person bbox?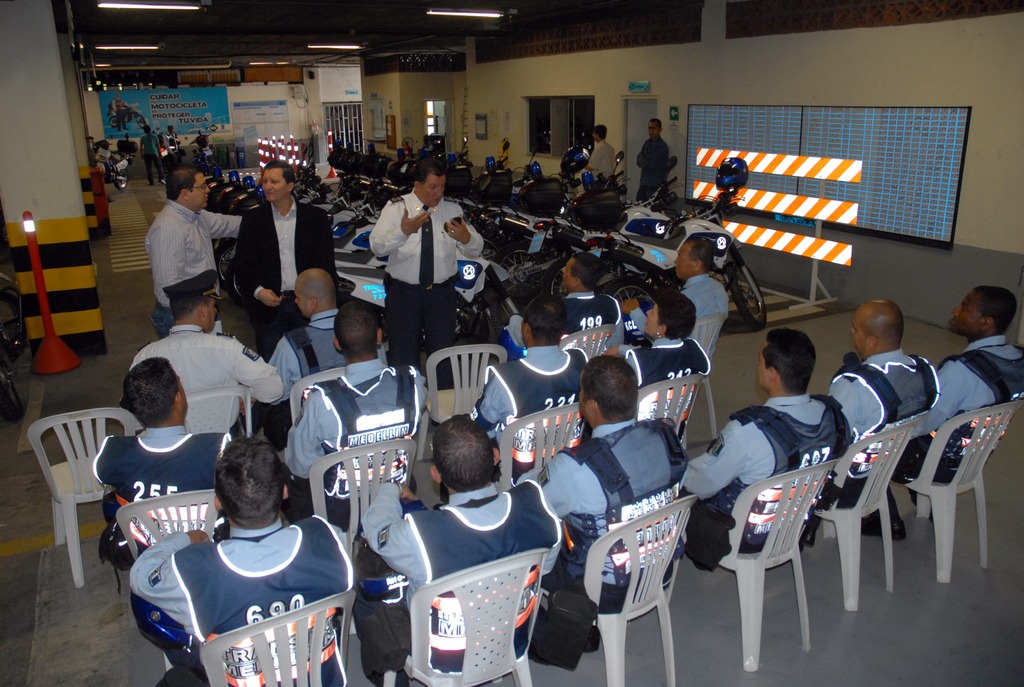
box(274, 306, 436, 528)
